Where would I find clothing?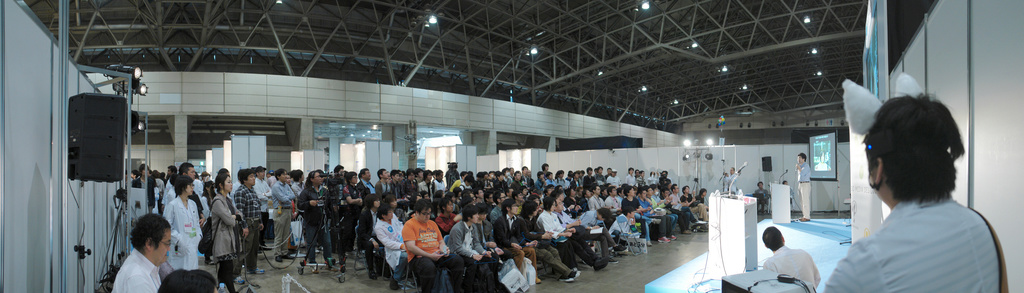
At region(486, 203, 528, 266).
